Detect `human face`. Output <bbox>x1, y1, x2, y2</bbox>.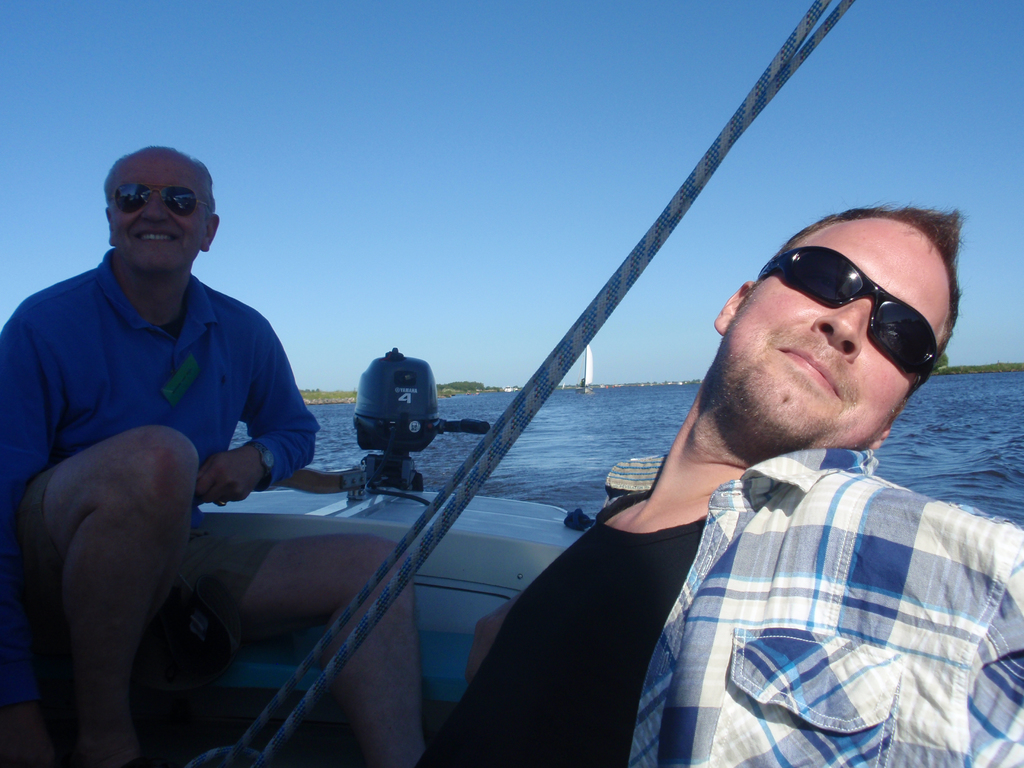
<bbox>110, 151, 208, 271</bbox>.
